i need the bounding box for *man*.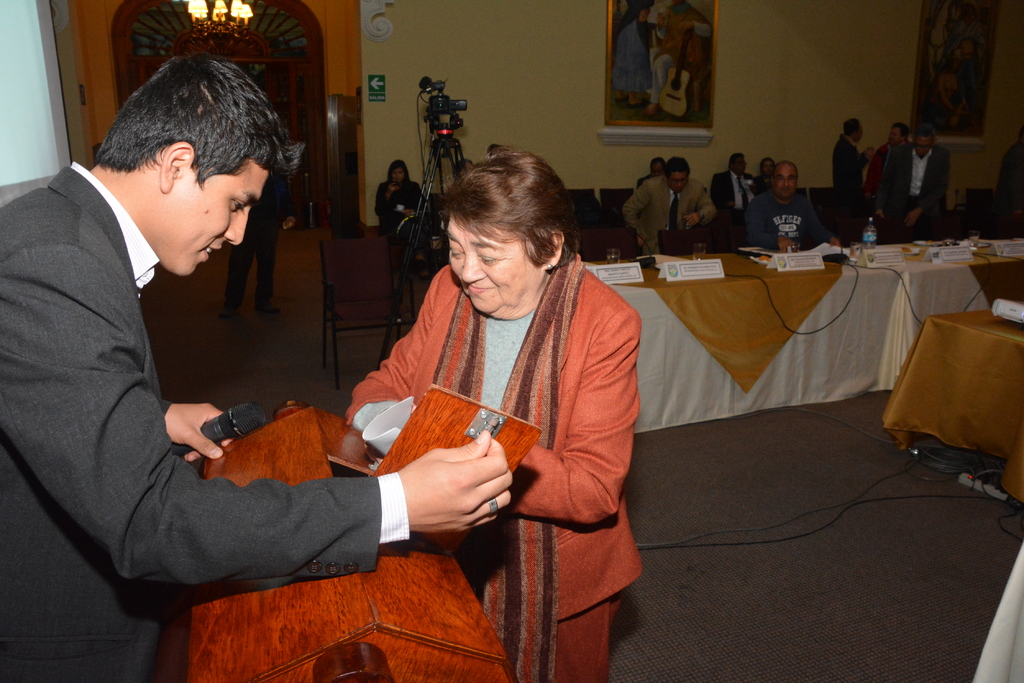
Here it is: <region>883, 128, 951, 239</region>.
